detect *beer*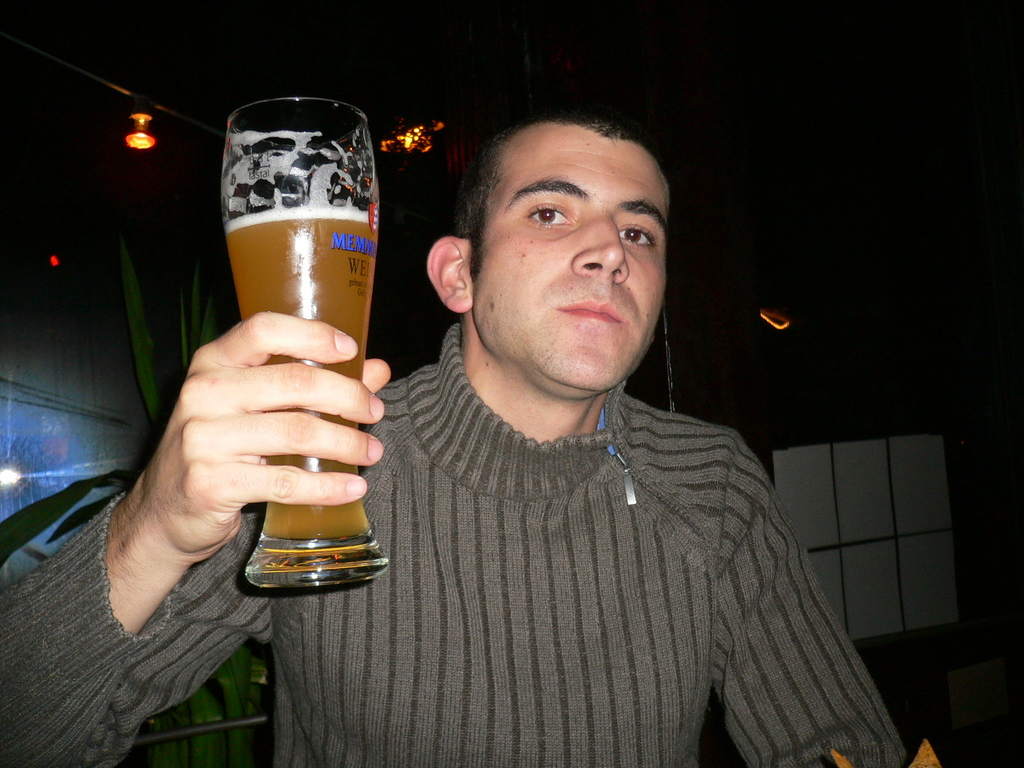
box(215, 94, 391, 606)
